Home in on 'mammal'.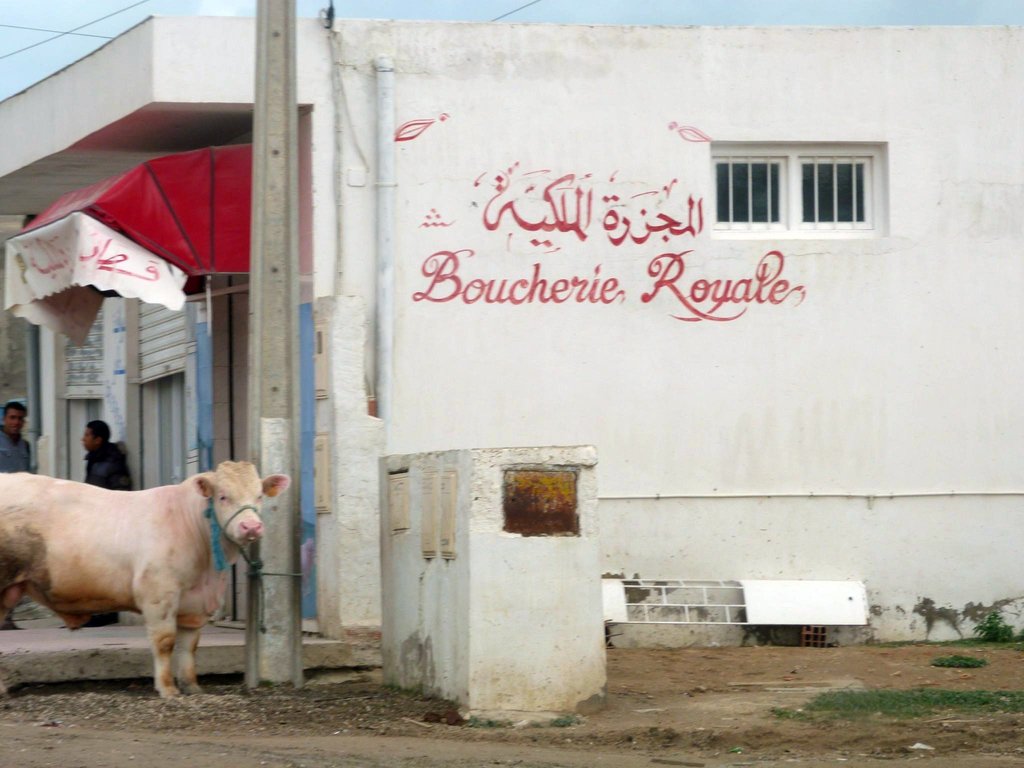
Homed in at <bbox>77, 417, 137, 626</bbox>.
